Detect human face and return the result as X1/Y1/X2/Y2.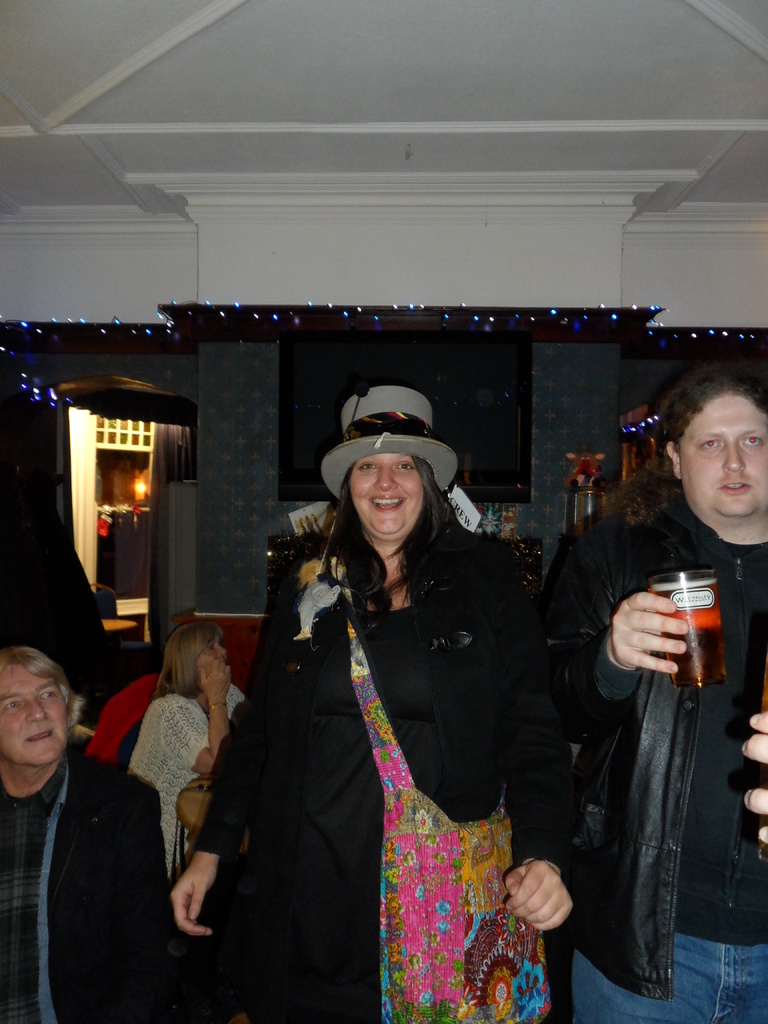
679/392/767/516.
